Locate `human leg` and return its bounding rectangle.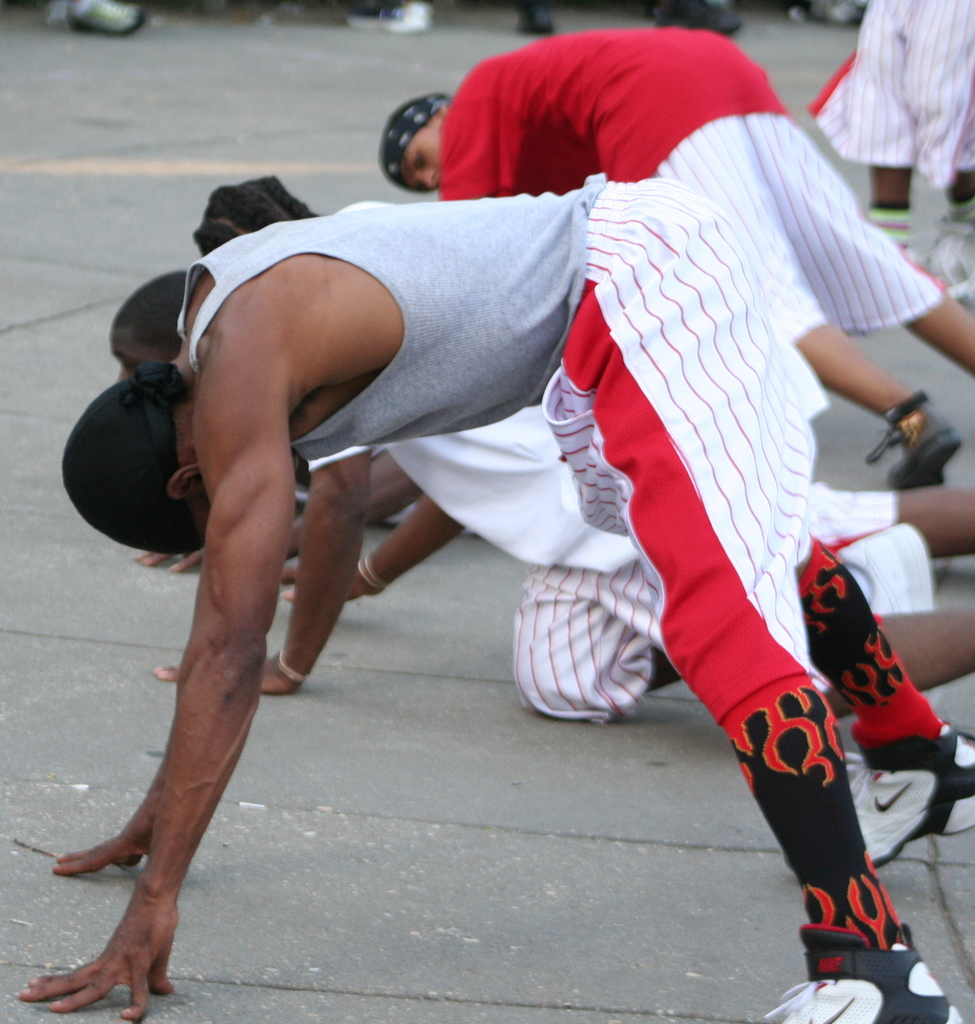
Rect(553, 170, 972, 1023).
